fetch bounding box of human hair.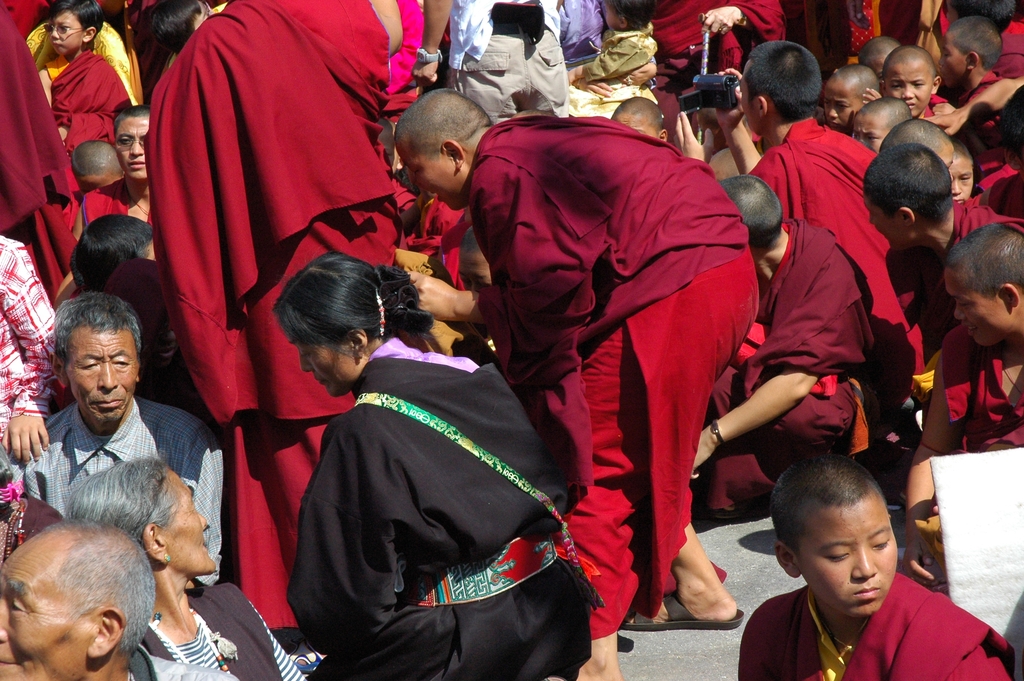
Bbox: [x1=376, y1=115, x2=396, y2=146].
